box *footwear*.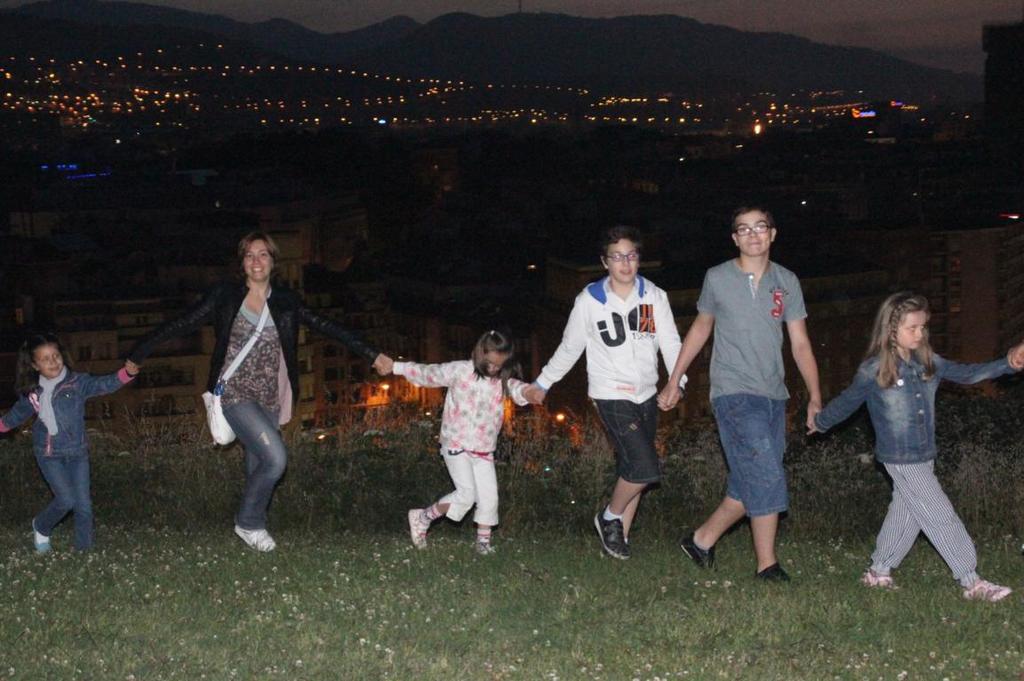
pyautogui.locateOnScreen(408, 506, 429, 547).
